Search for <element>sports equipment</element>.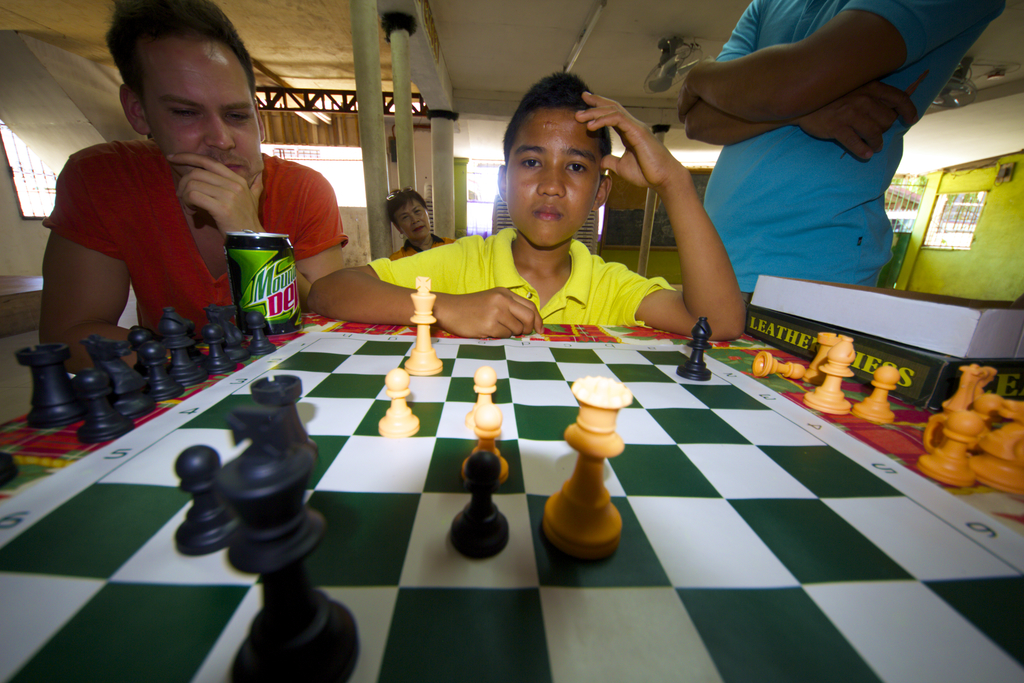
Found at (536,375,637,564).
